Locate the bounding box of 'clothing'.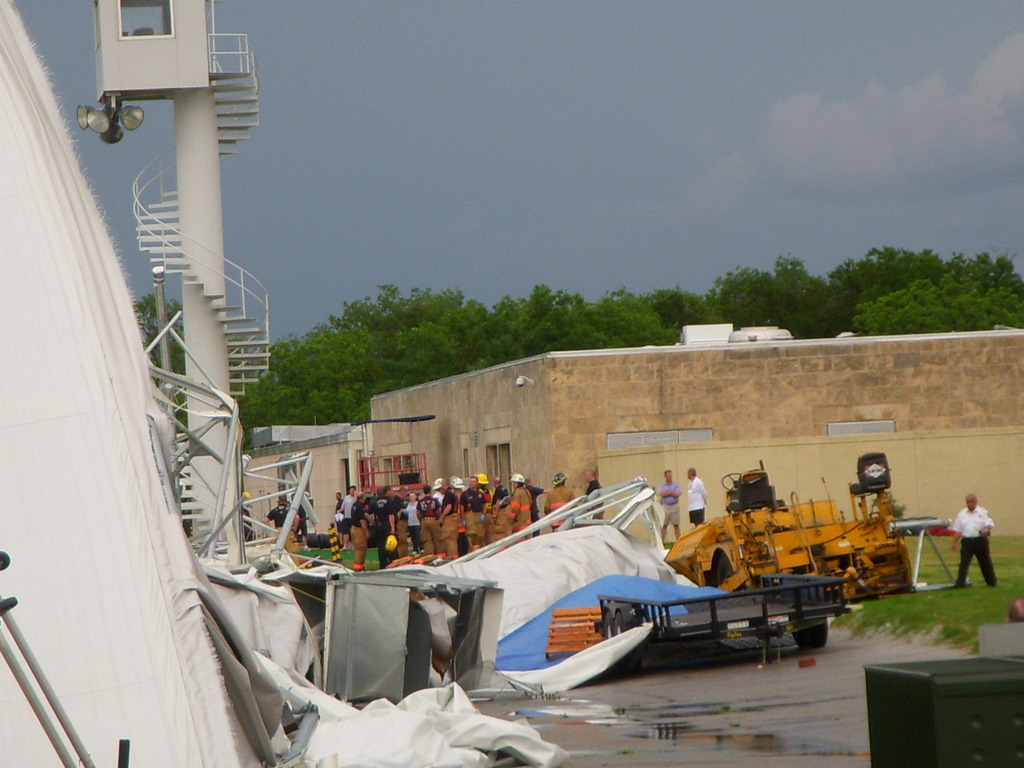
Bounding box: [x1=691, y1=508, x2=704, y2=527].
